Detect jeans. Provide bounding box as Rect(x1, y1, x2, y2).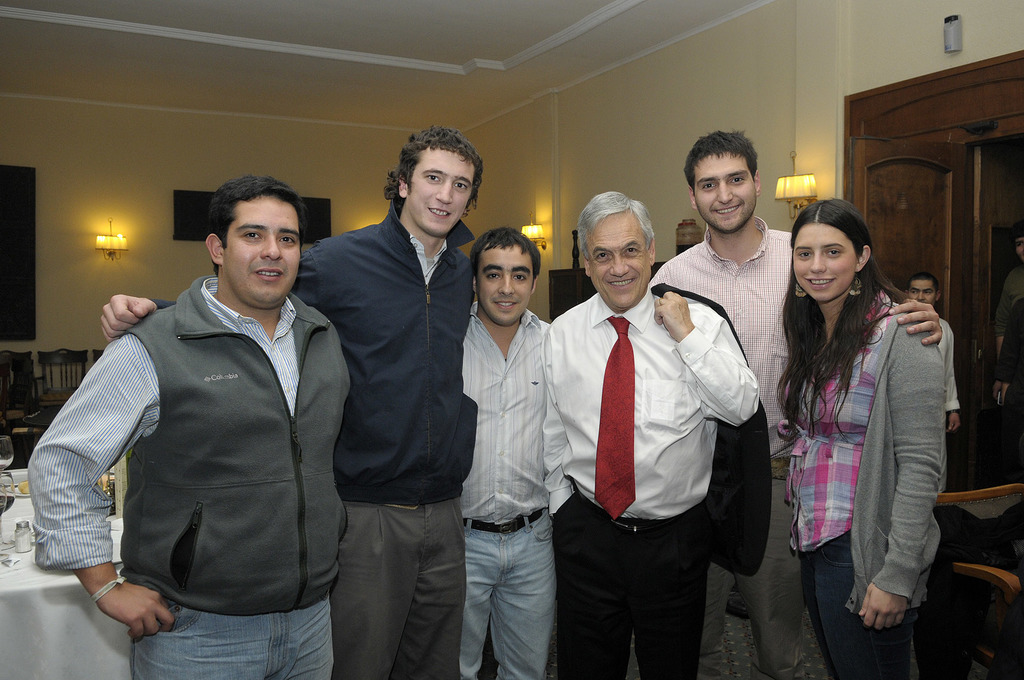
Rect(449, 516, 557, 679).
